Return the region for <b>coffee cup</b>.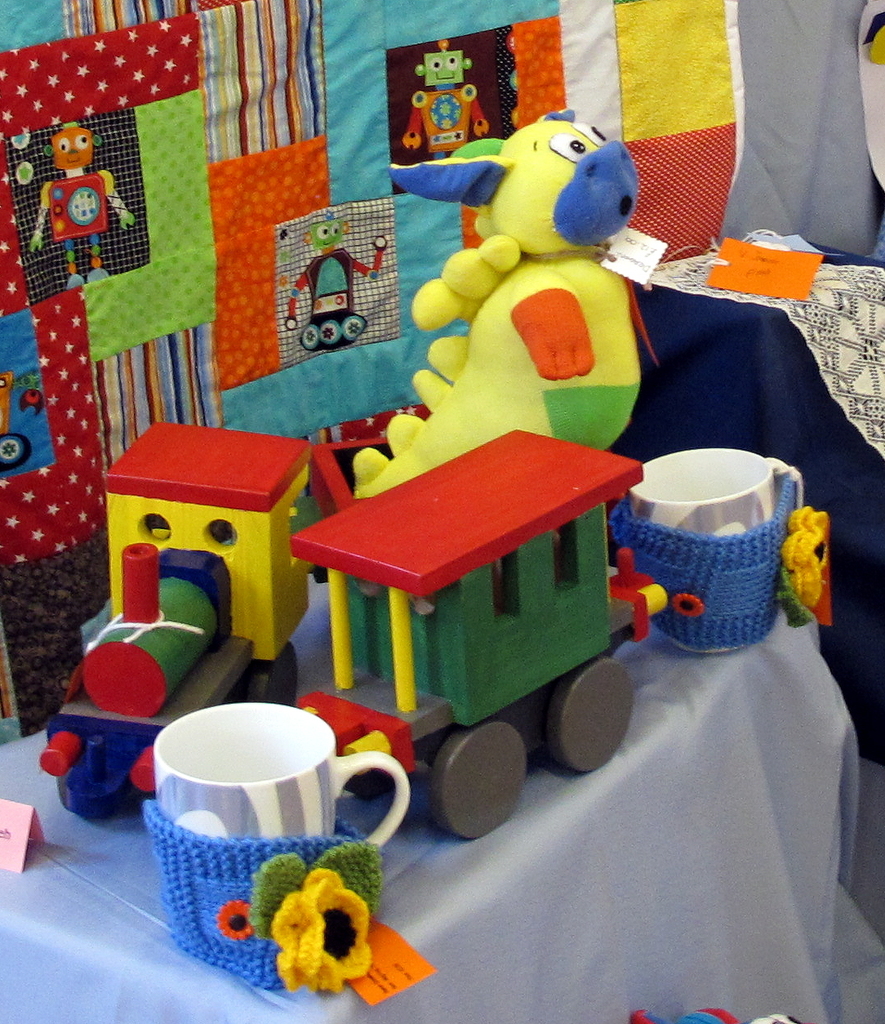
<bbox>624, 448, 798, 541</bbox>.
